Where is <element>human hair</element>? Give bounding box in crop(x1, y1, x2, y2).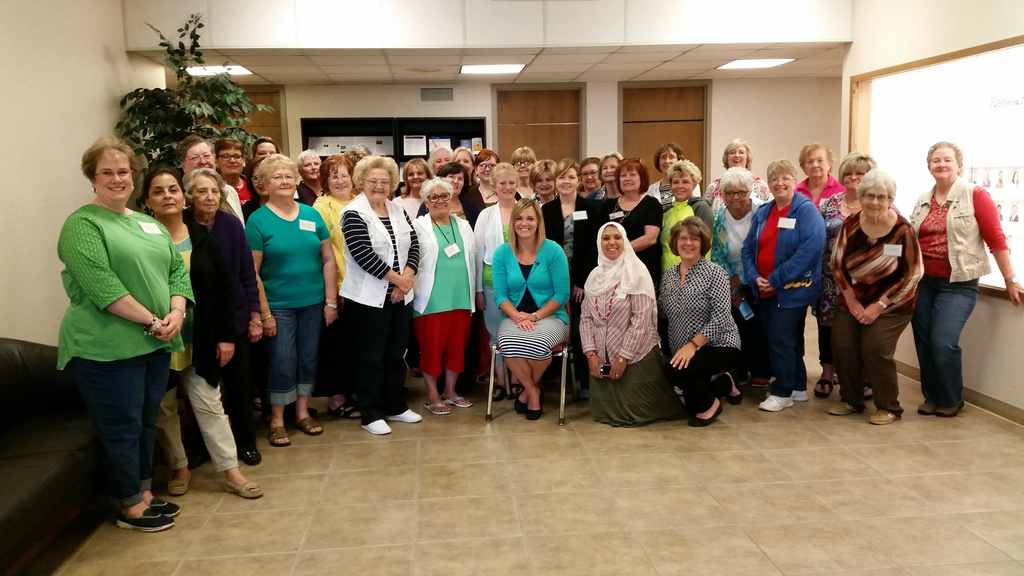
crop(425, 141, 451, 173).
